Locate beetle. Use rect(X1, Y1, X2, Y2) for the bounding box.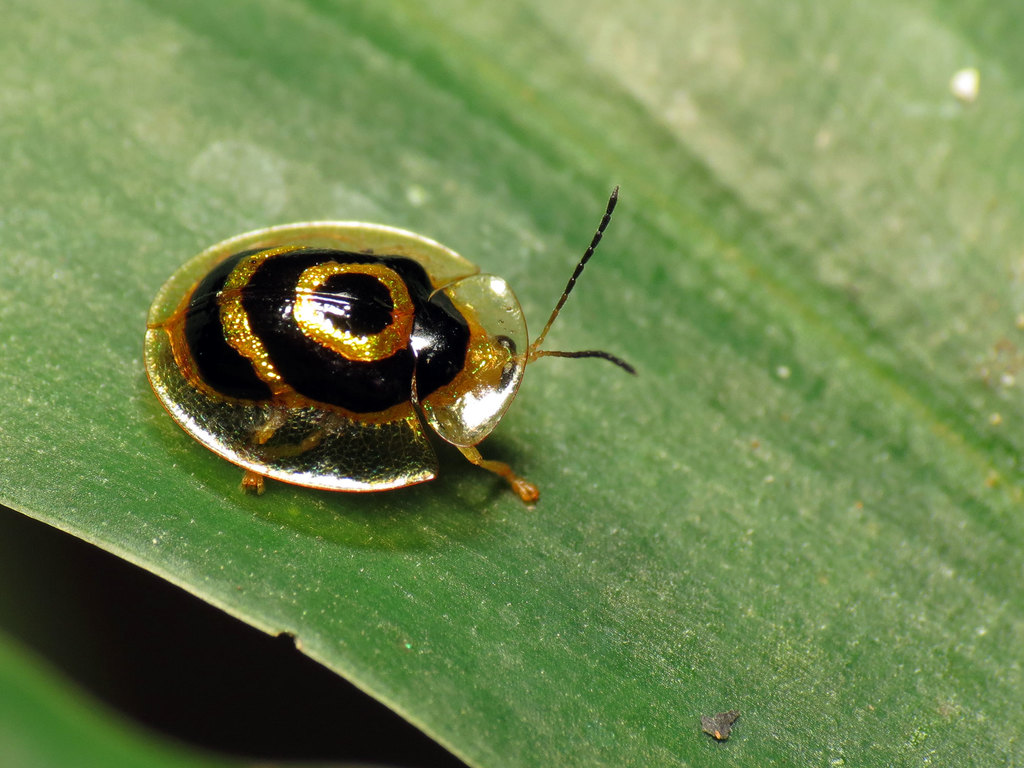
rect(139, 182, 641, 509).
